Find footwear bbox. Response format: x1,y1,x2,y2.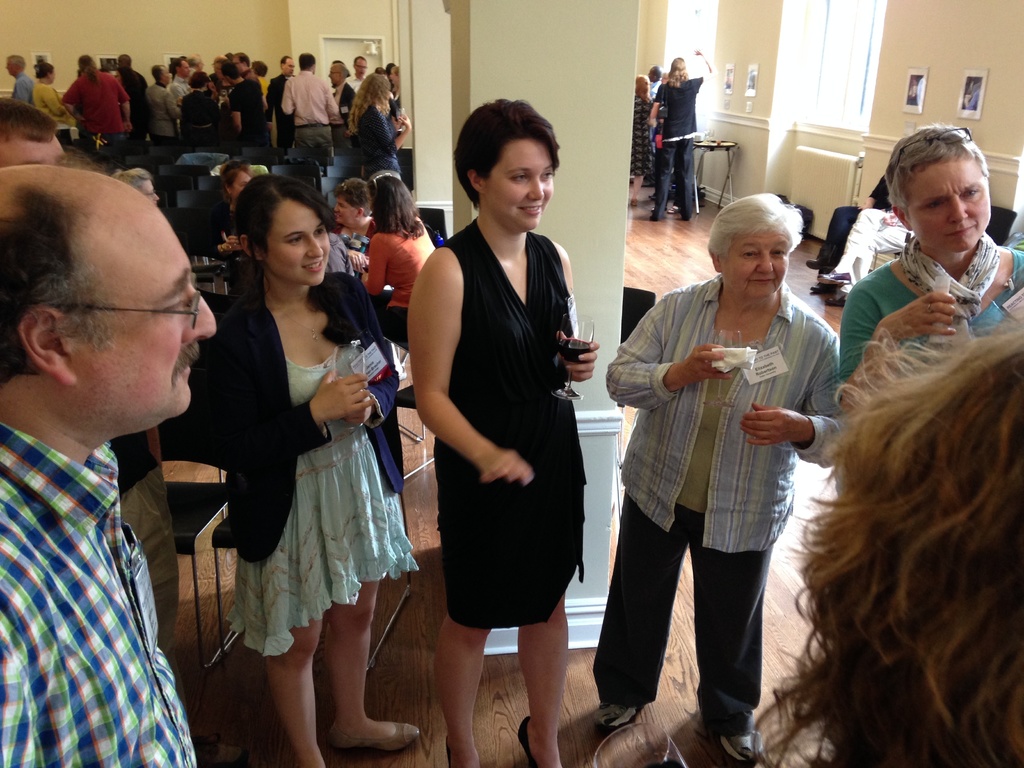
630,196,641,205.
